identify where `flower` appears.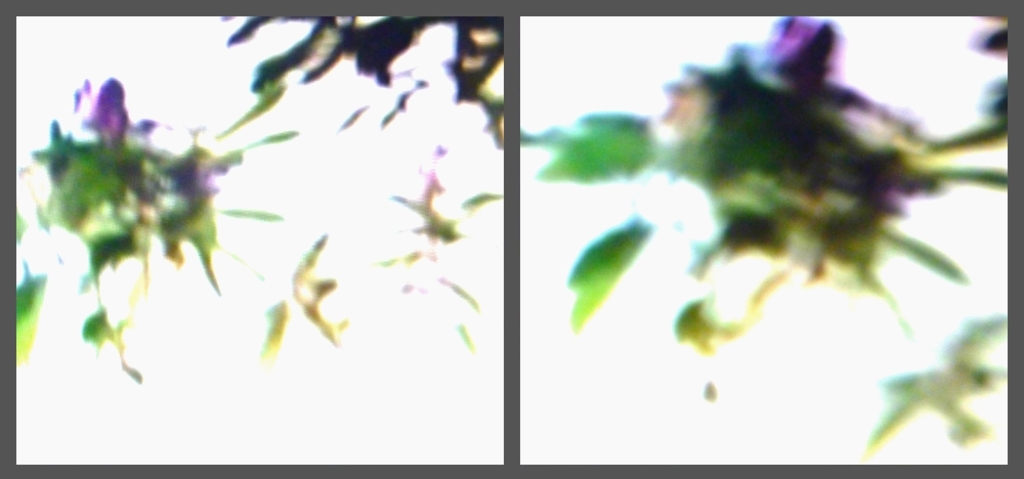
Appears at locate(79, 71, 223, 206).
